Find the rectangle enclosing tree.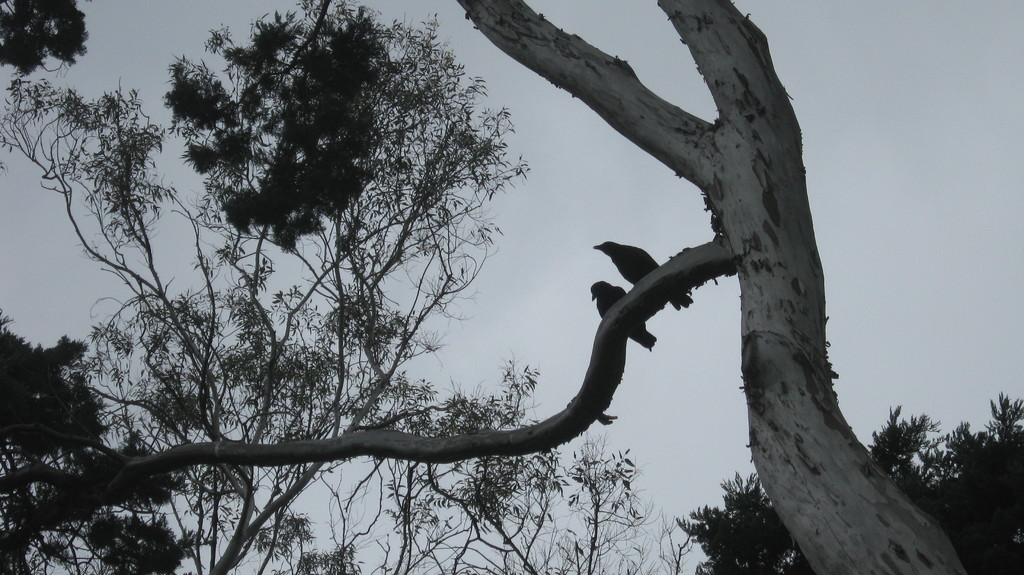
15,0,849,559.
